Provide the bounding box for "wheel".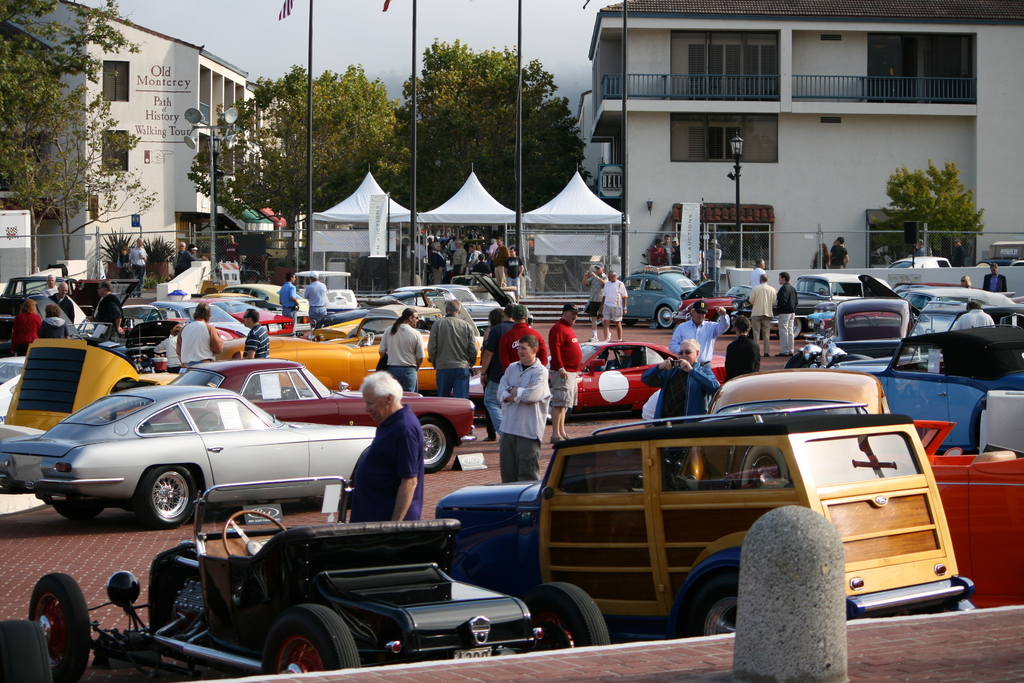
(221, 509, 286, 557).
